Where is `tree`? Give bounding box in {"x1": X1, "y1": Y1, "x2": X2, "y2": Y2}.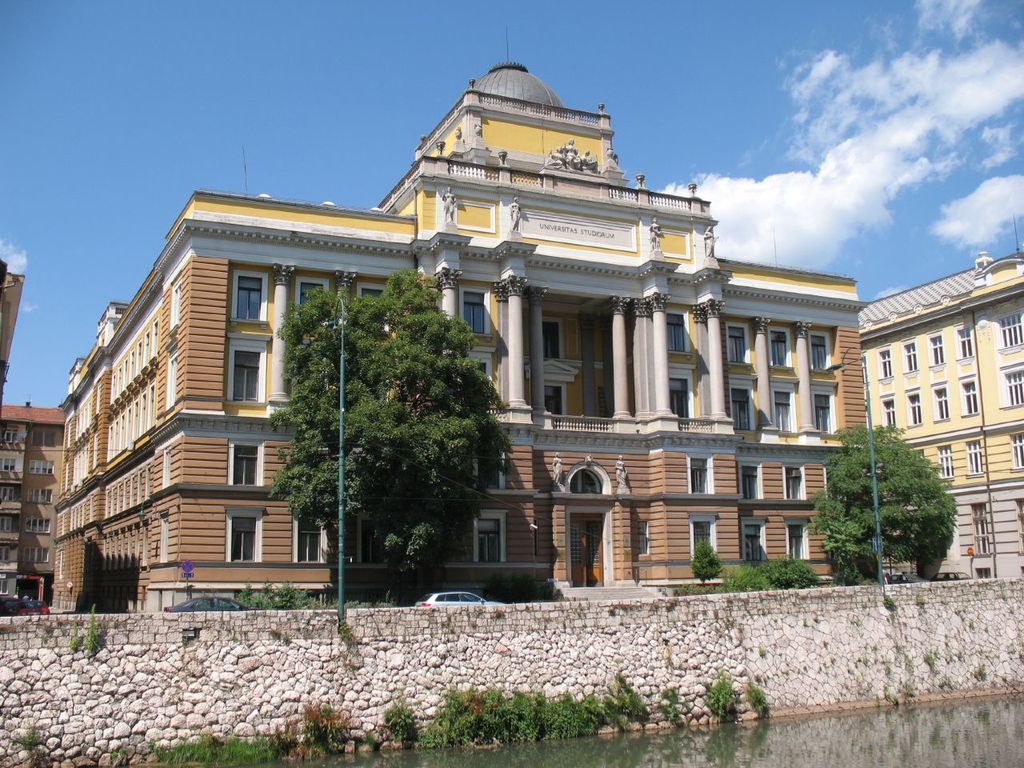
{"x1": 258, "y1": 274, "x2": 518, "y2": 602}.
